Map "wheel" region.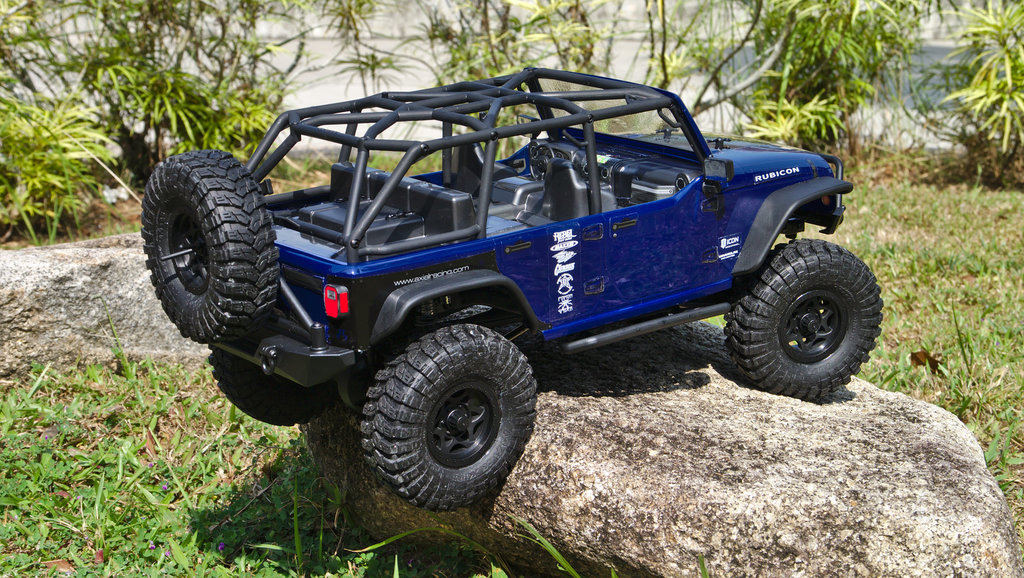
Mapped to region(528, 143, 556, 180).
